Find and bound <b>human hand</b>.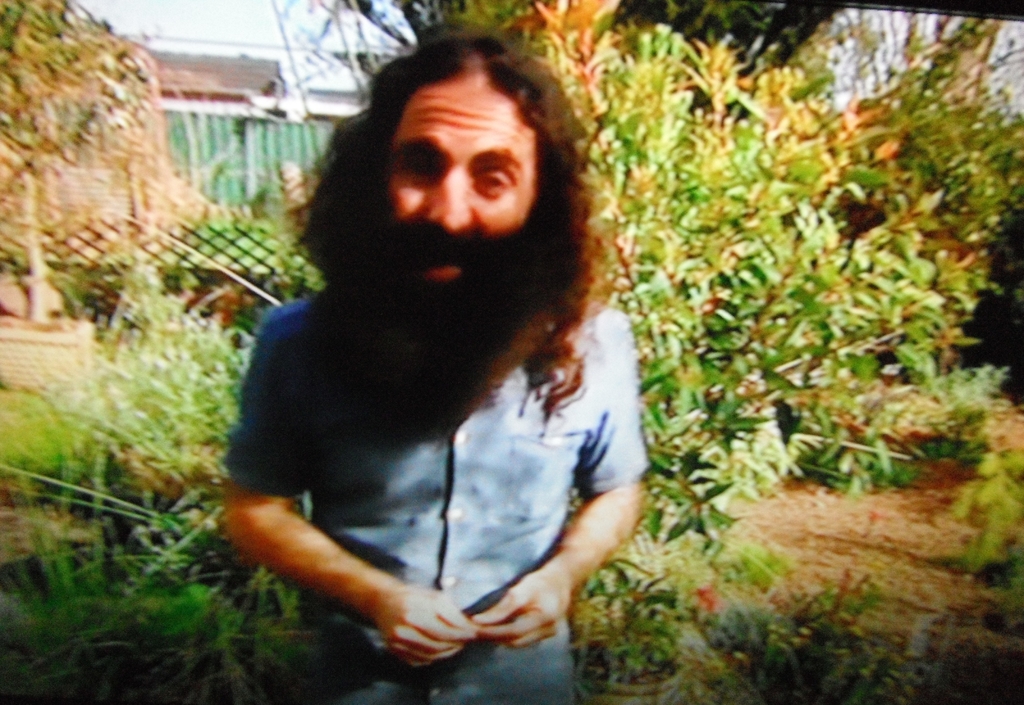
Bound: [462, 547, 585, 670].
